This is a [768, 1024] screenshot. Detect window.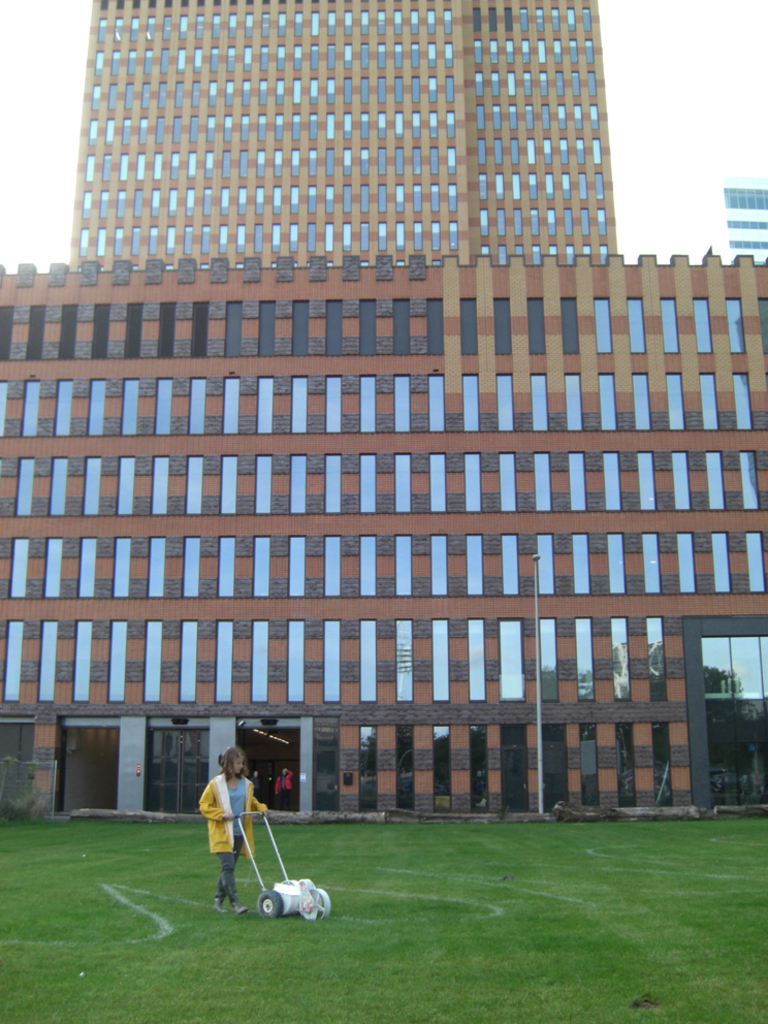
bbox(641, 532, 661, 596).
